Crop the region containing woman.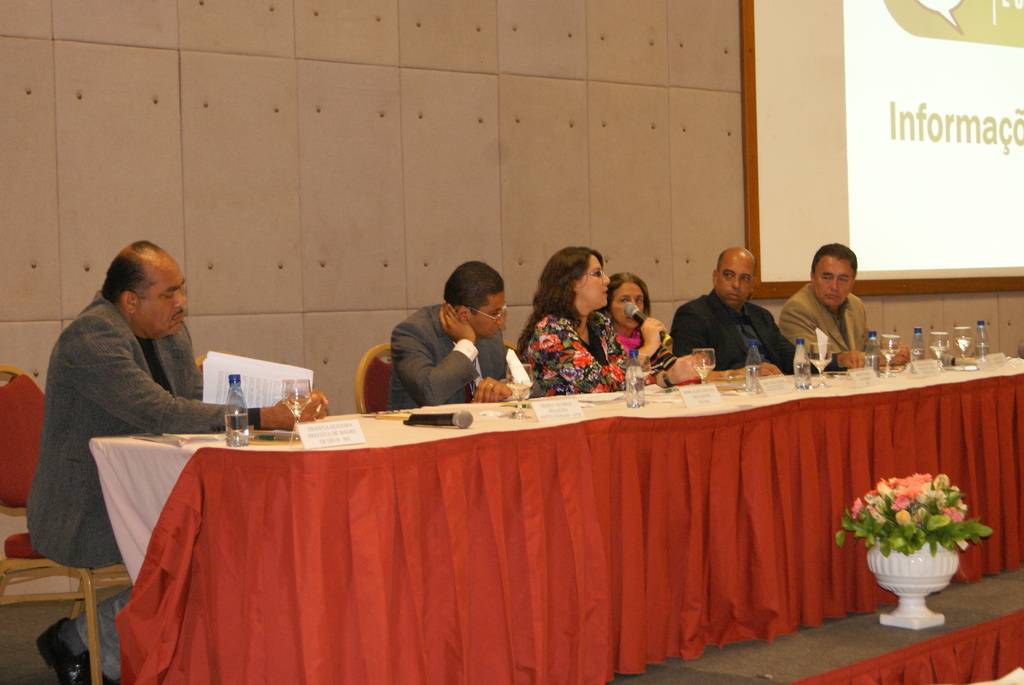
Crop region: BBox(597, 270, 715, 380).
